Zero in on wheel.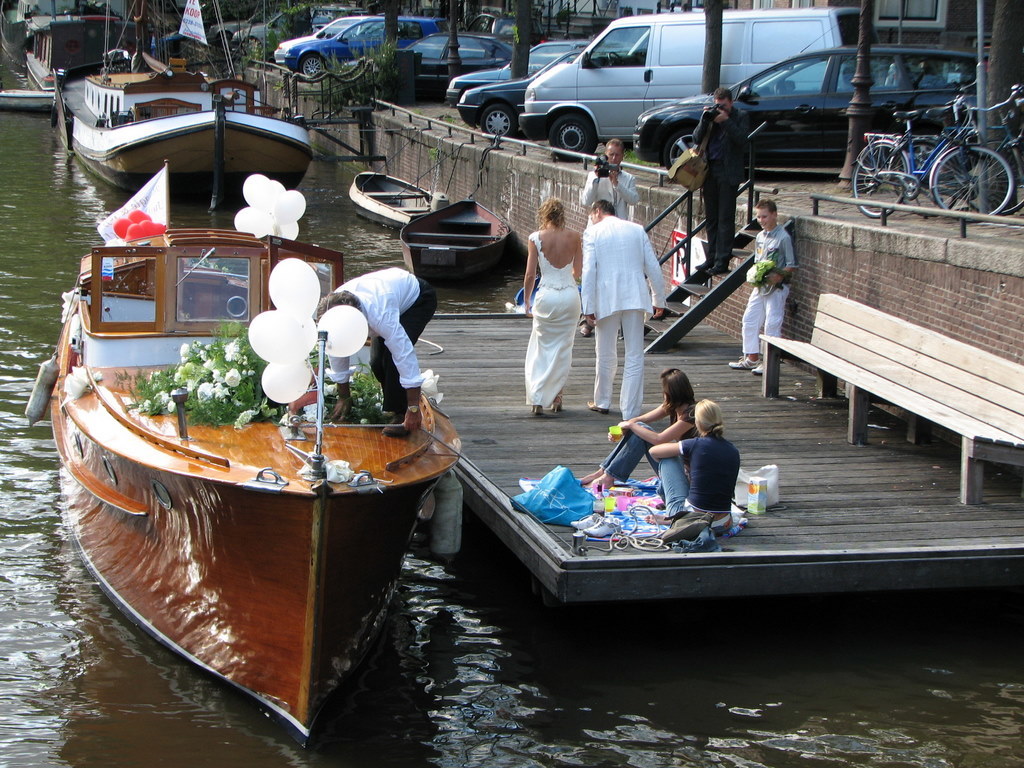
Zeroed in: (x1=891, y1=139, x2=960, y2=219).
